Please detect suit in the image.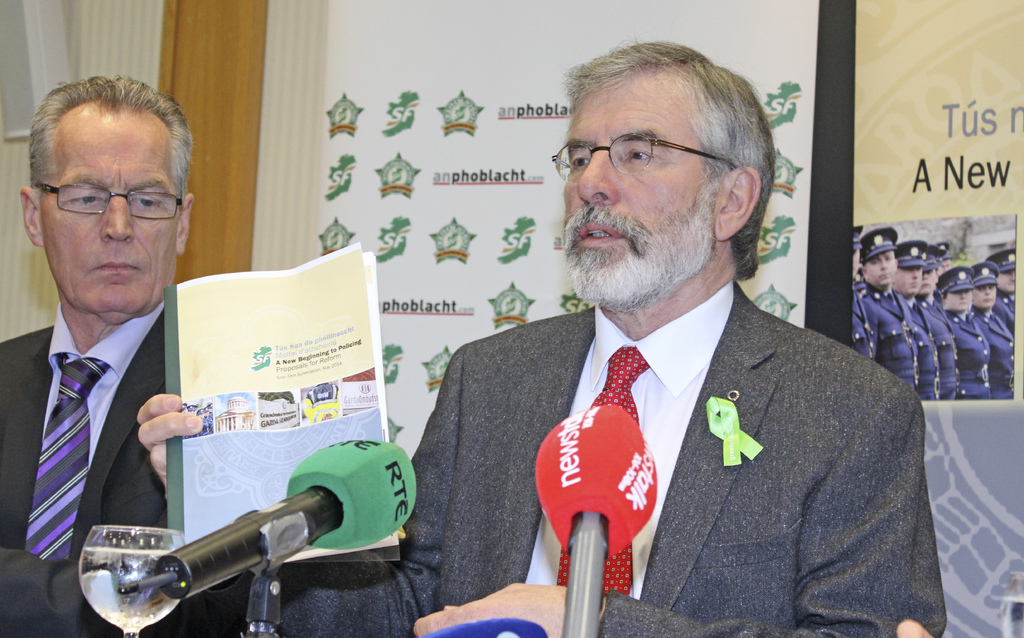
998, 287, 1020, 330.
